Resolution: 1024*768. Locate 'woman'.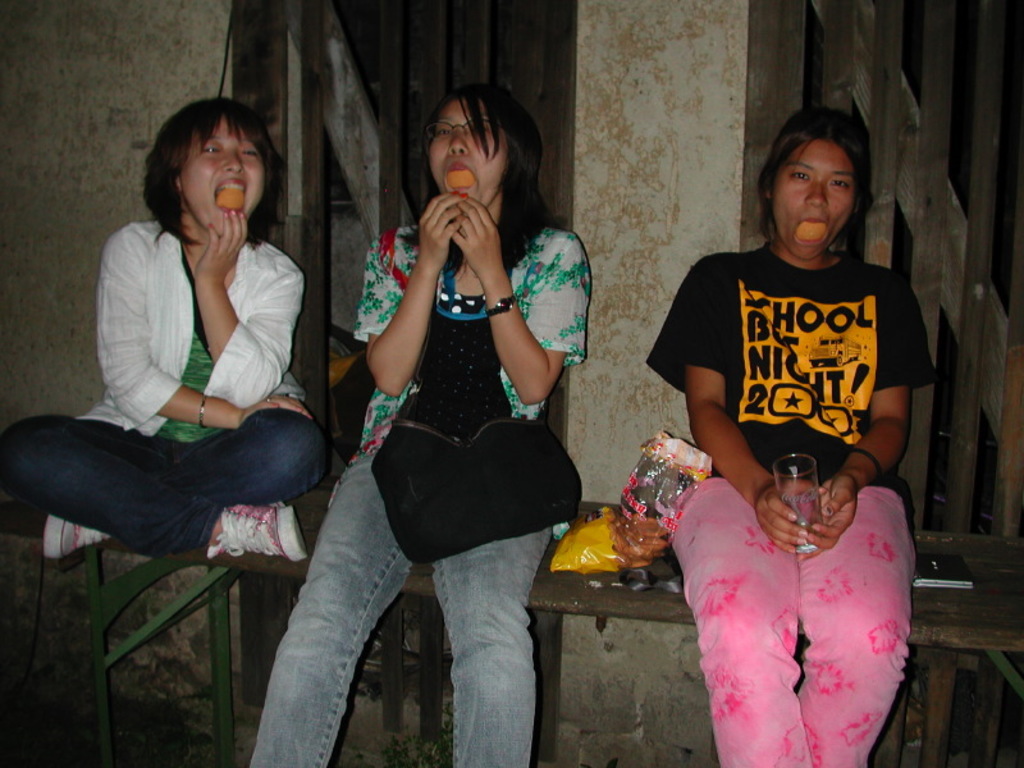
[left=63, top=76, right=316, bottom=635].
